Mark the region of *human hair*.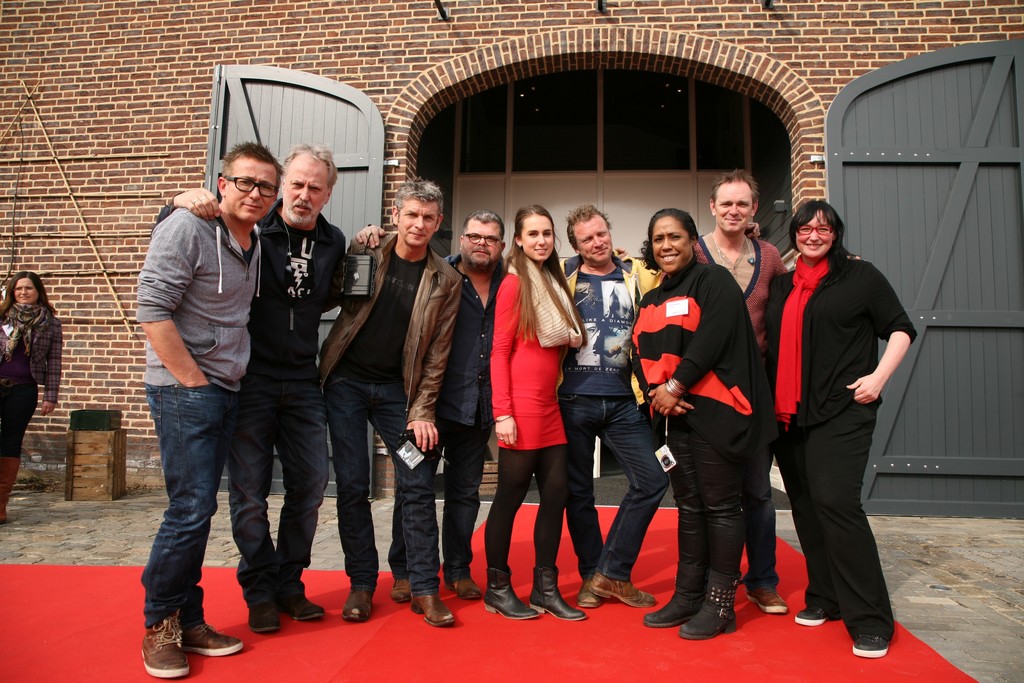
Region: bbox=[641, 213, 696, 278].
